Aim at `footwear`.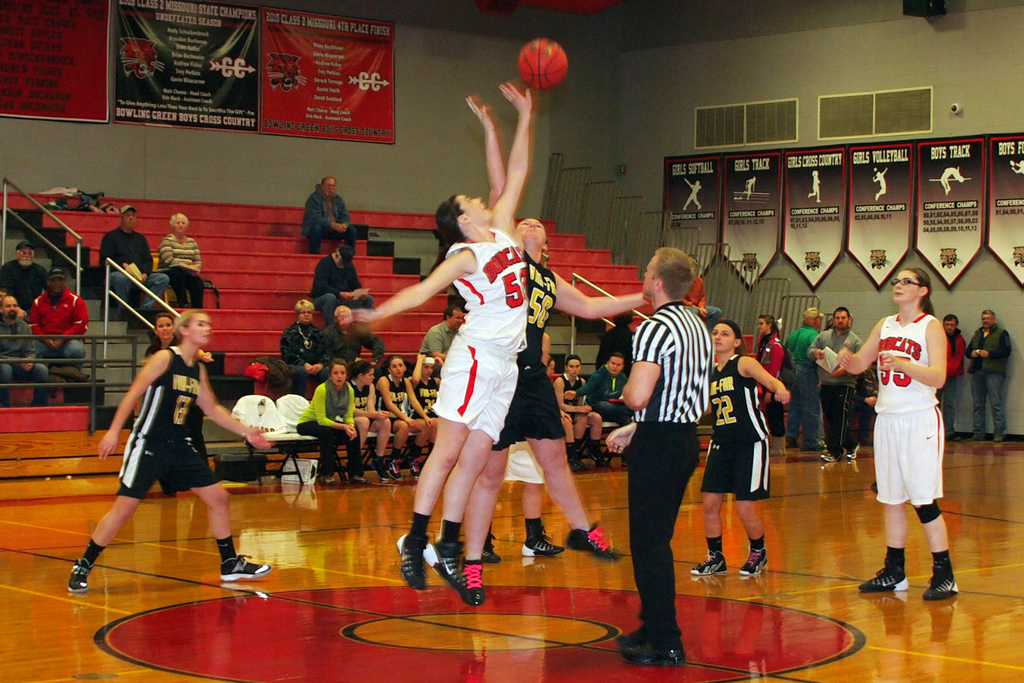
Aimed at BBox(345, 463, 362, 479).
